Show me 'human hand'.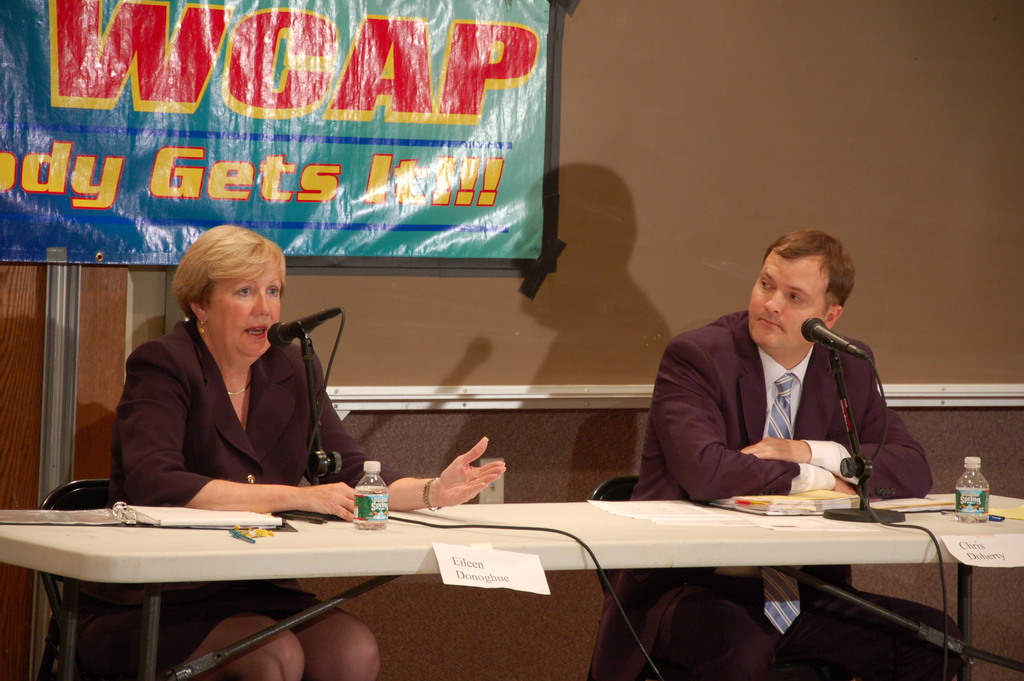
'human hand' is here: select_region(300, 480, 368, 524).
